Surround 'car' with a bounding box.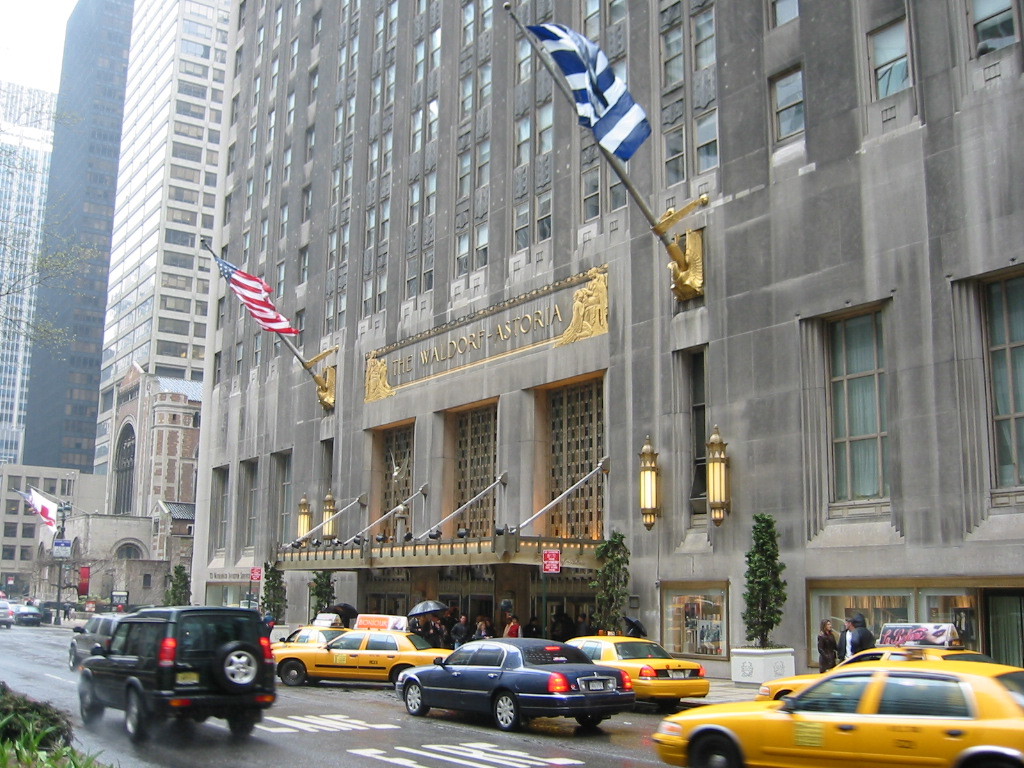
x1=562 y1=633 x2=711 y2=707.
